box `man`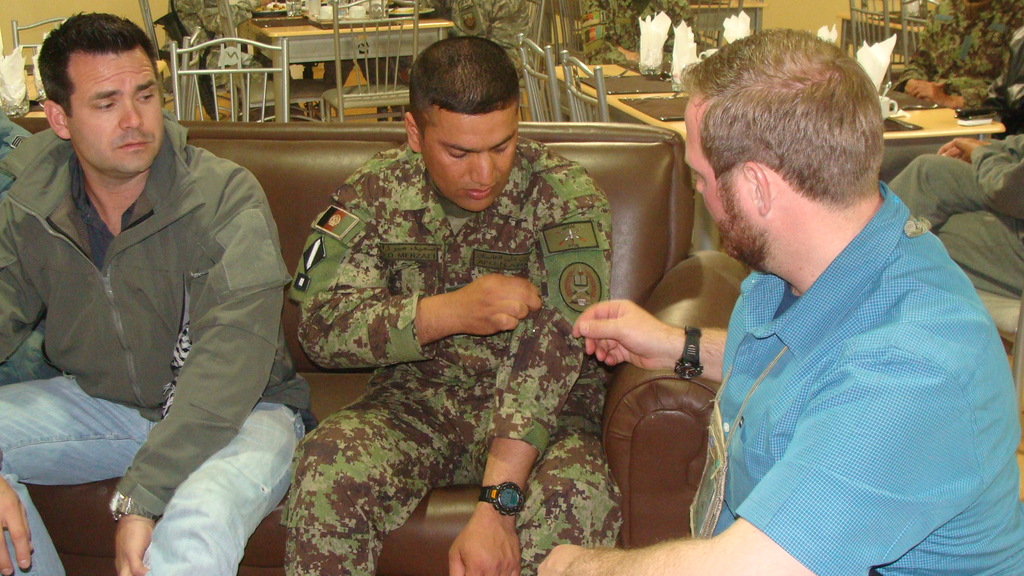
crop(607, 34, 1001, 559)
